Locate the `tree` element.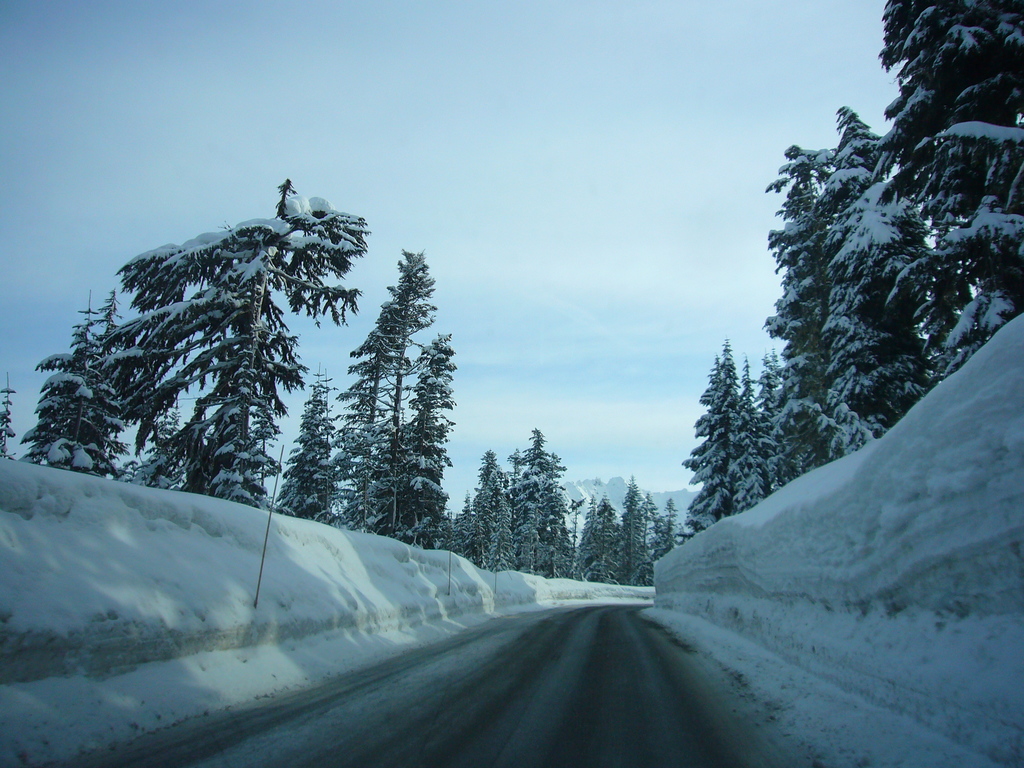
Element bbox: 92 176 369 513.
